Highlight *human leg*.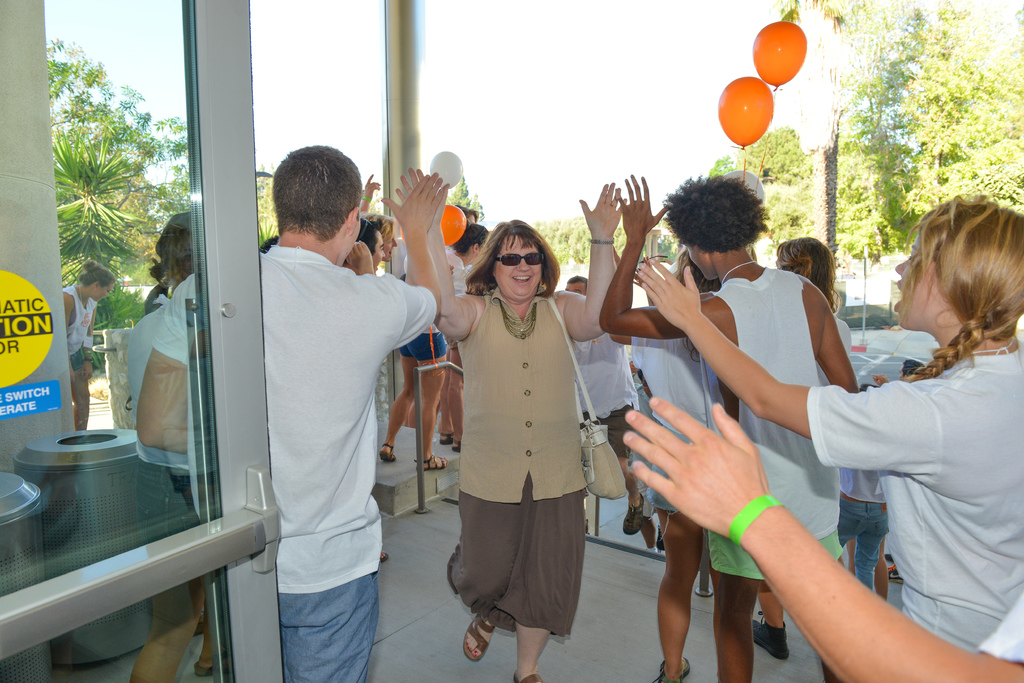
Highlighted region: {"left": 68, "top": 364, "right": 91, "bottom": 426}.
